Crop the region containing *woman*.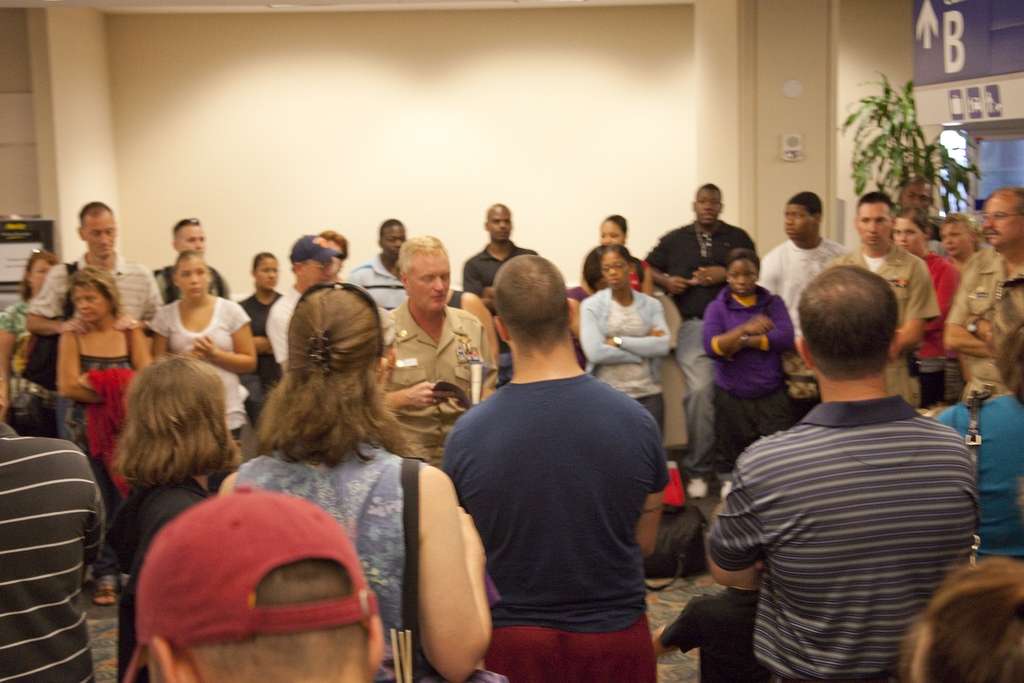
Crop region: bbox=(108, 347, 240, 682).
